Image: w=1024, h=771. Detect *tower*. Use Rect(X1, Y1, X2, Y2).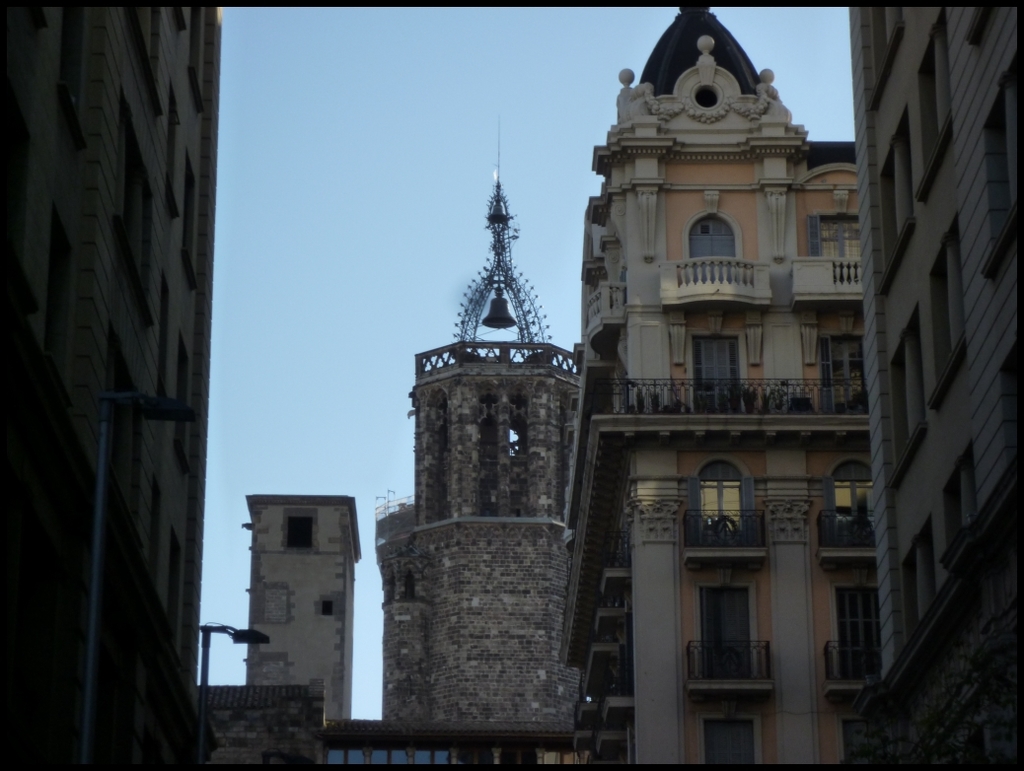
Rect(0, 0, 206, 765).
